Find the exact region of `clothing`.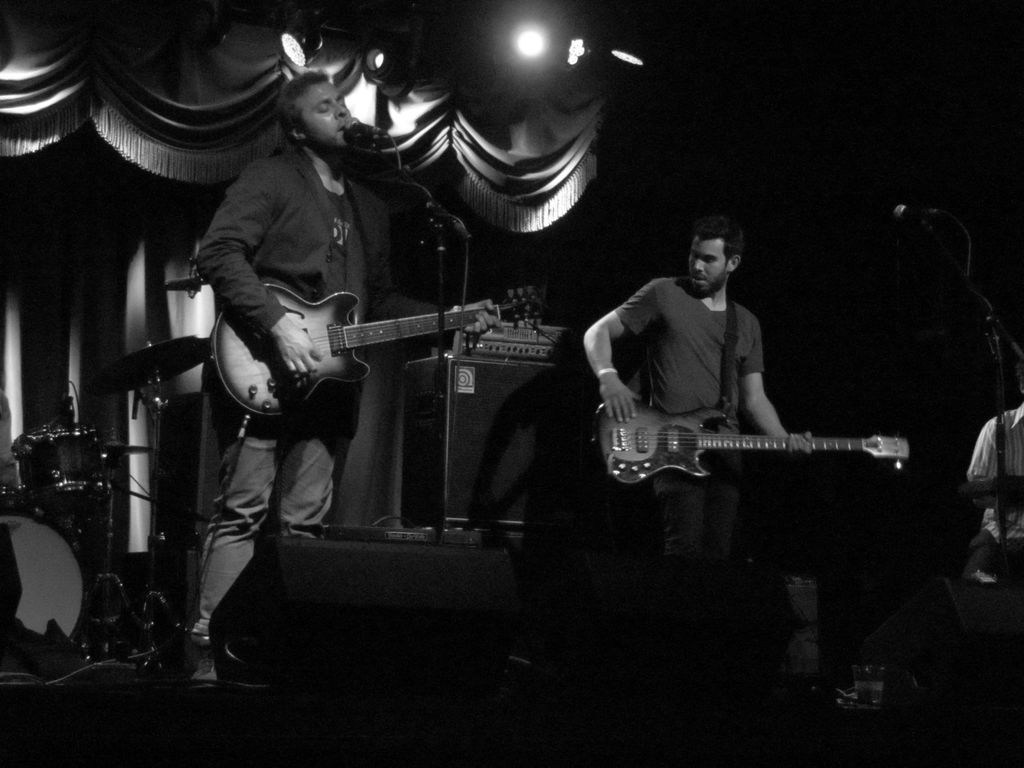
Exact region: 616, 271, 758, 435.
